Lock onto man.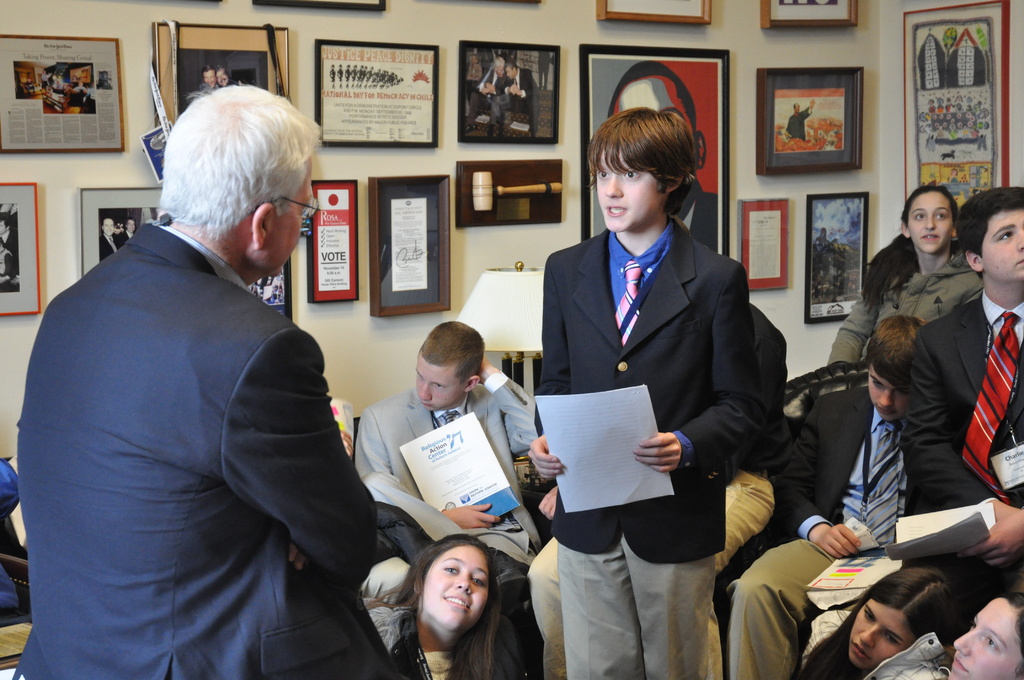
Locked: rect(26, 82, 384, 679).
